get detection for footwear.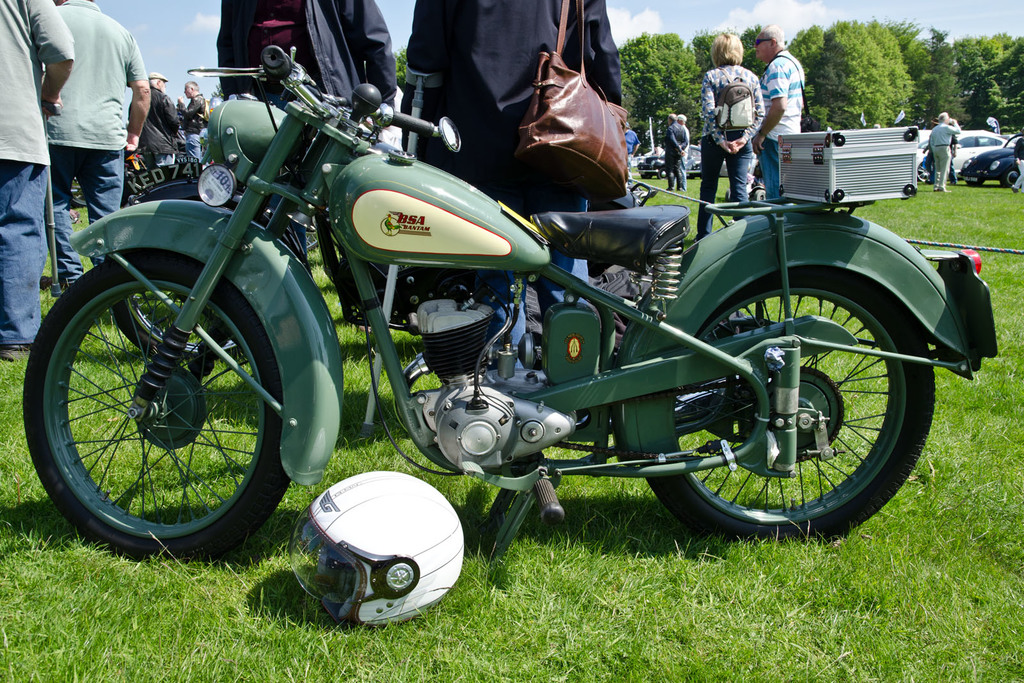
Detection: 681/189/689/195.
